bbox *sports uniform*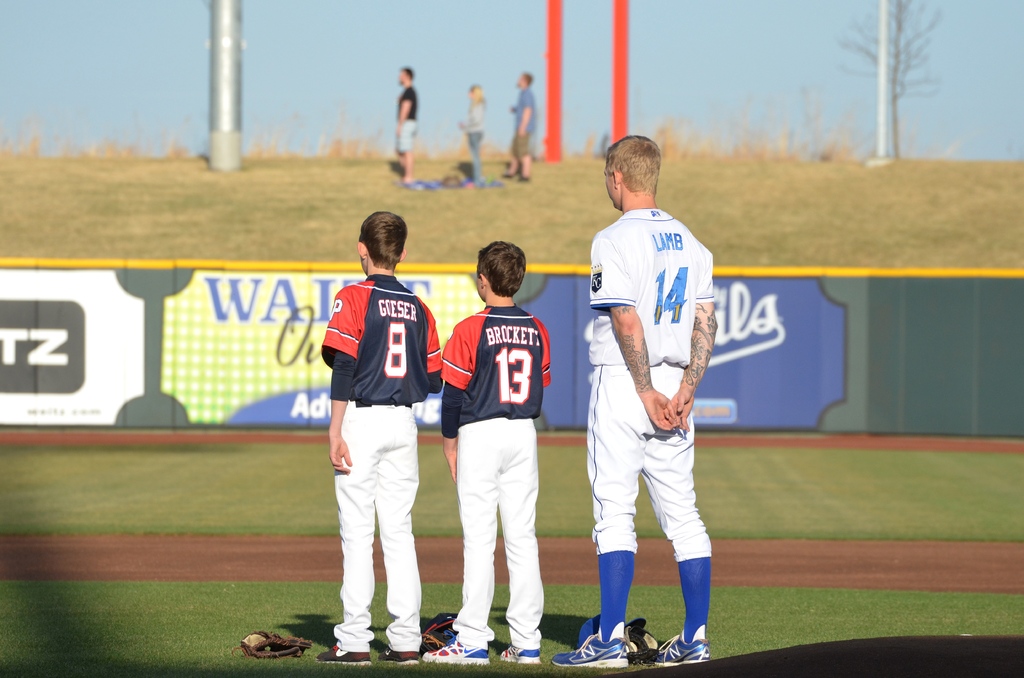
314,273,444,663
